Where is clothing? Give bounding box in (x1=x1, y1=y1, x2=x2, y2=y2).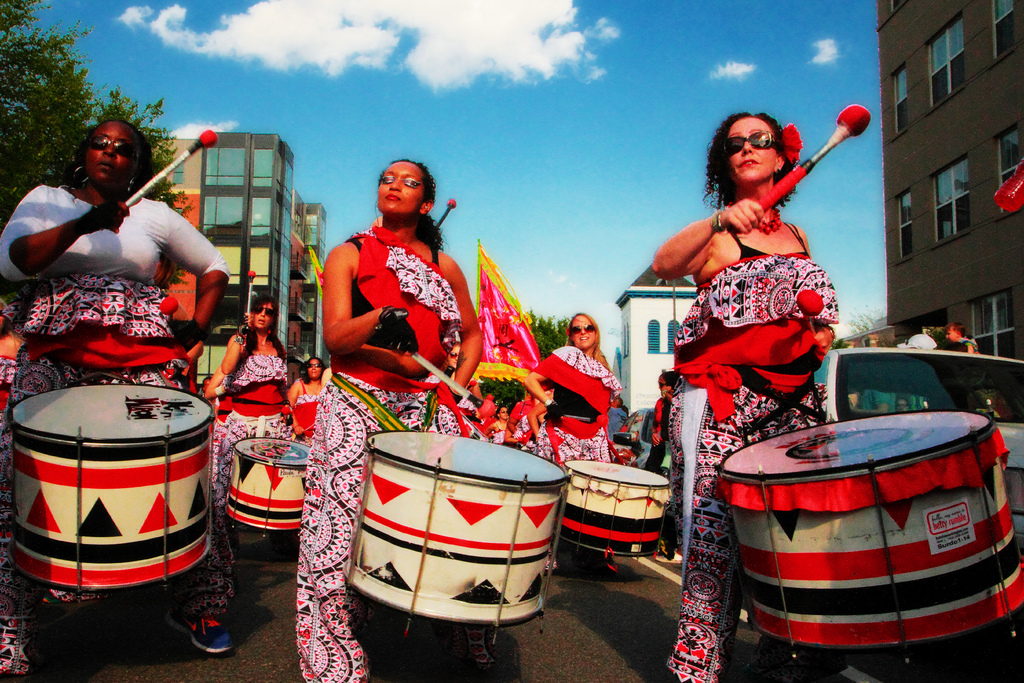
(x1=298, y1=224, x2=467, y2=682).
